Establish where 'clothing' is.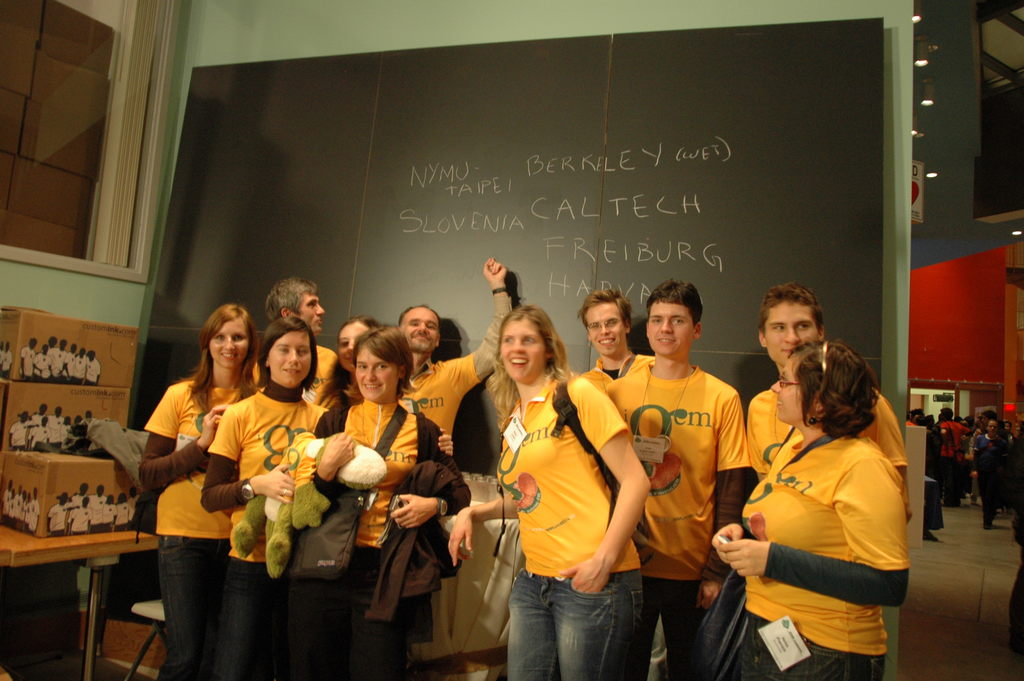
Established at box=[1008, 440, 1023, 534].
